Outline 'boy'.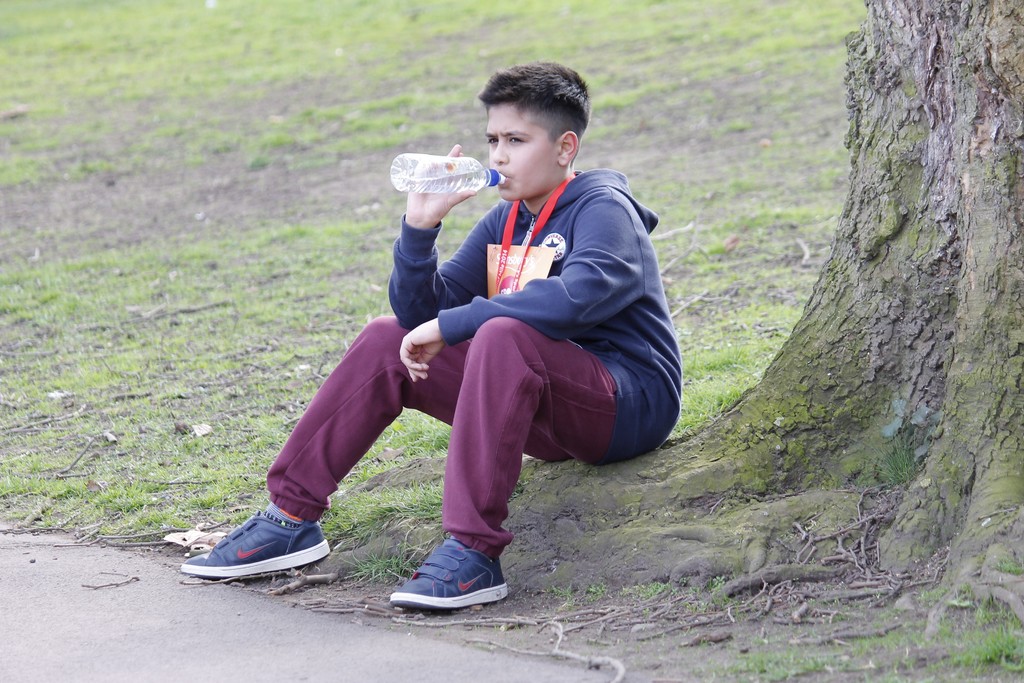
Outline: 168,54,685,617.
